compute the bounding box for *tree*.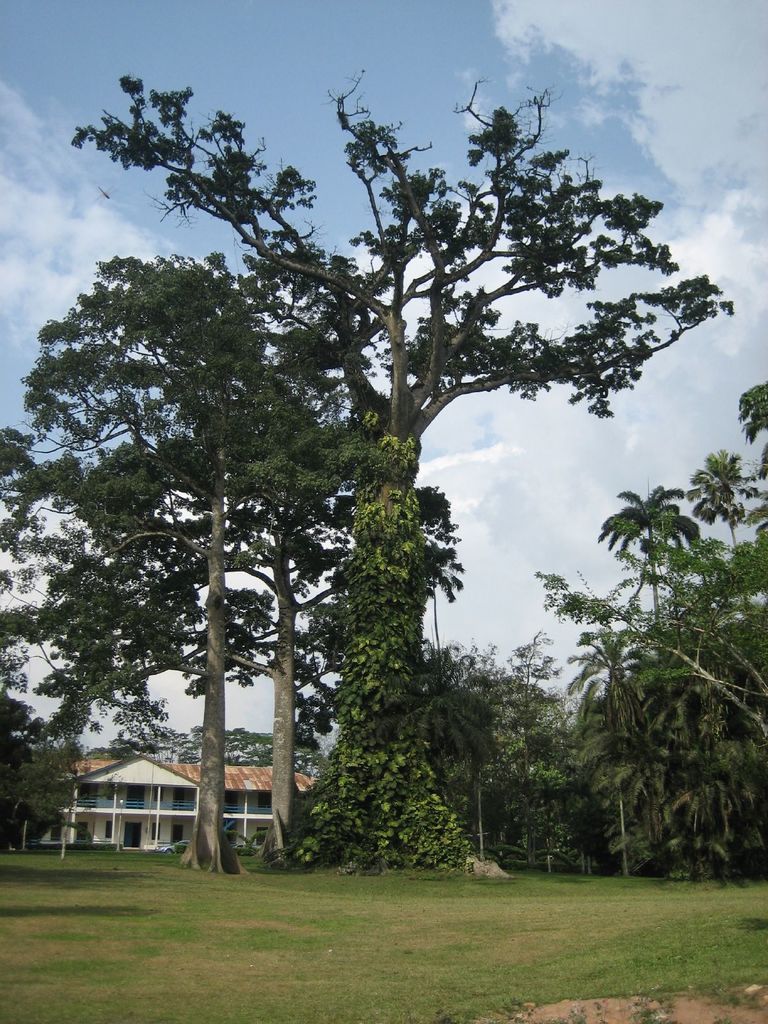
<bbox>664, 701, 746, 878</bbox>.
